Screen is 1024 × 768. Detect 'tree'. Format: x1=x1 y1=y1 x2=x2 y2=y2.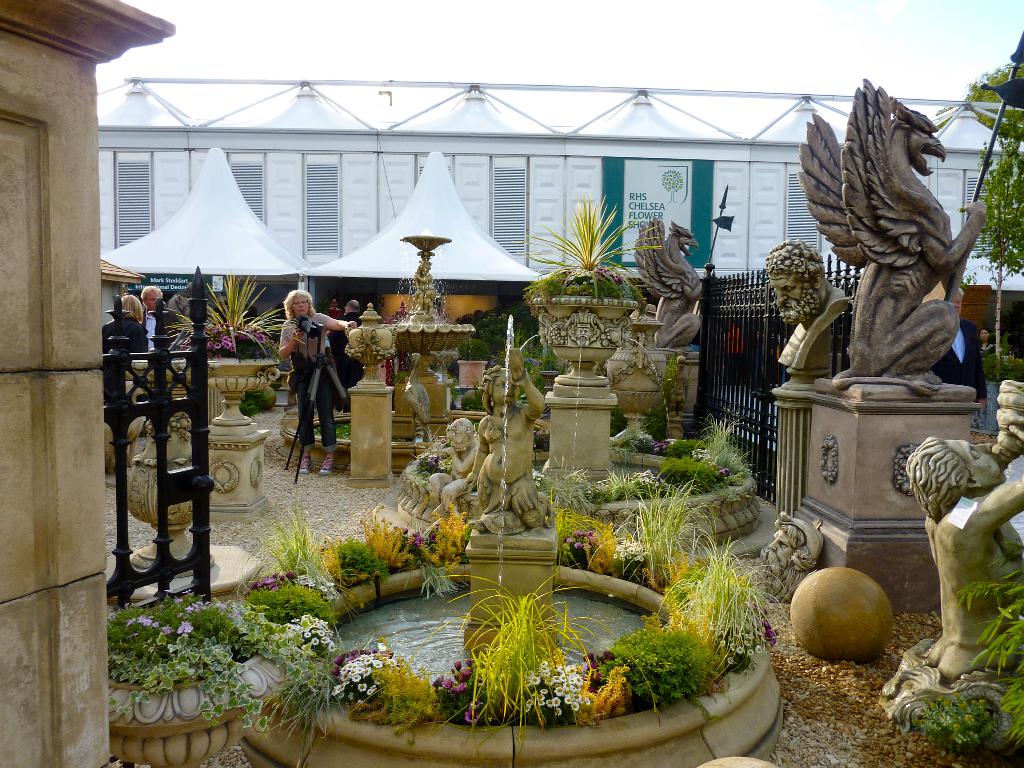
x1=940 y1=45 x2=1023 y2=145.
